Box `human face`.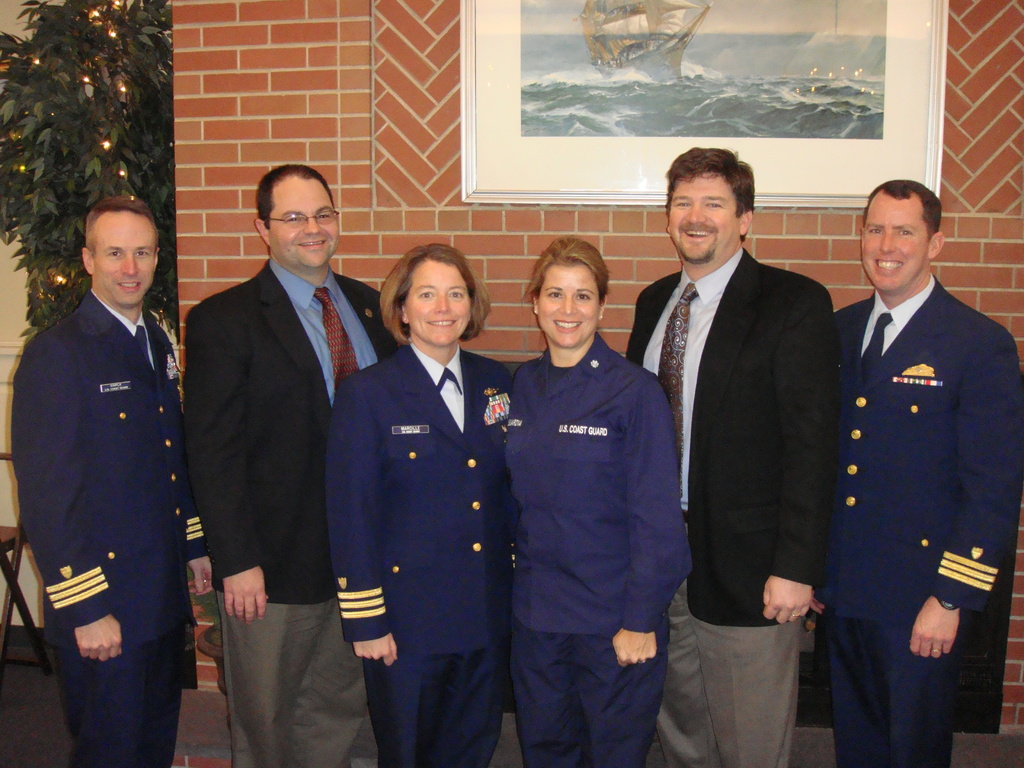
bbox=[861, 198, 926, 294].
